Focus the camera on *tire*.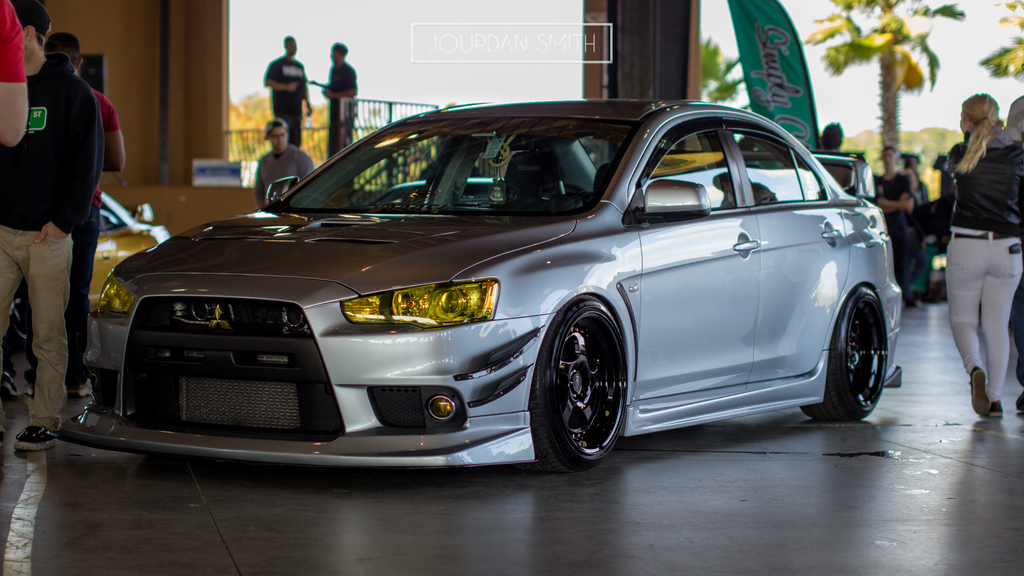
Focus region: x1=538 y1=287 x2=634 y2=470.
